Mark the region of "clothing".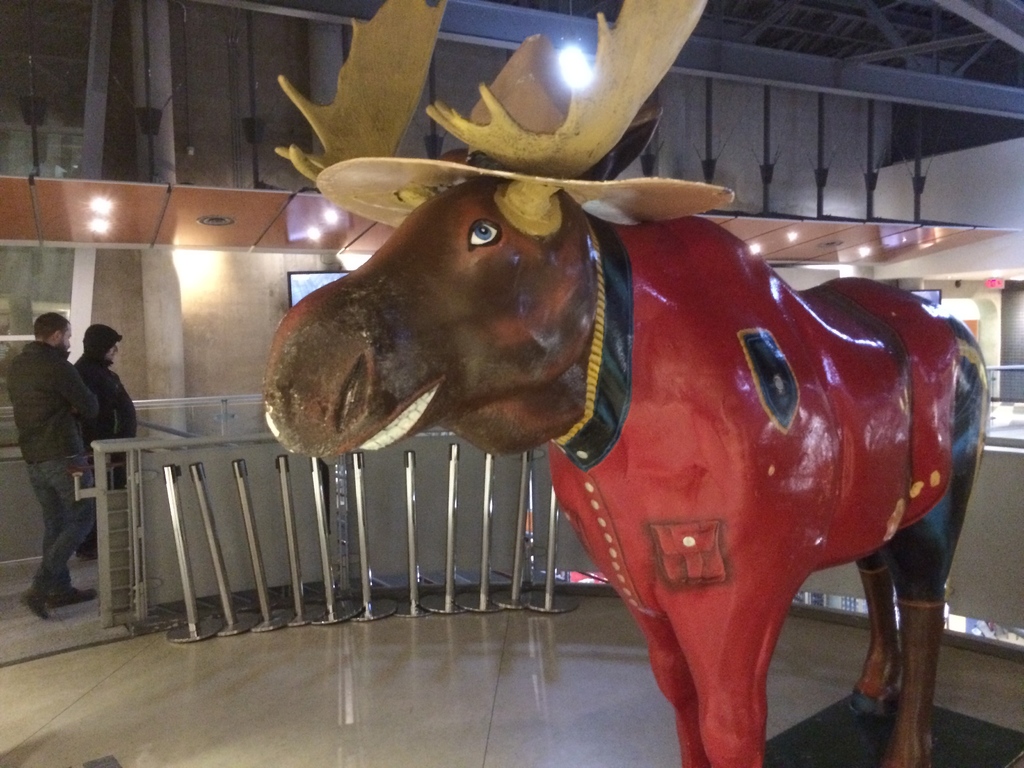
Region: x1=68 y1=351 x2=143 y2=504.
